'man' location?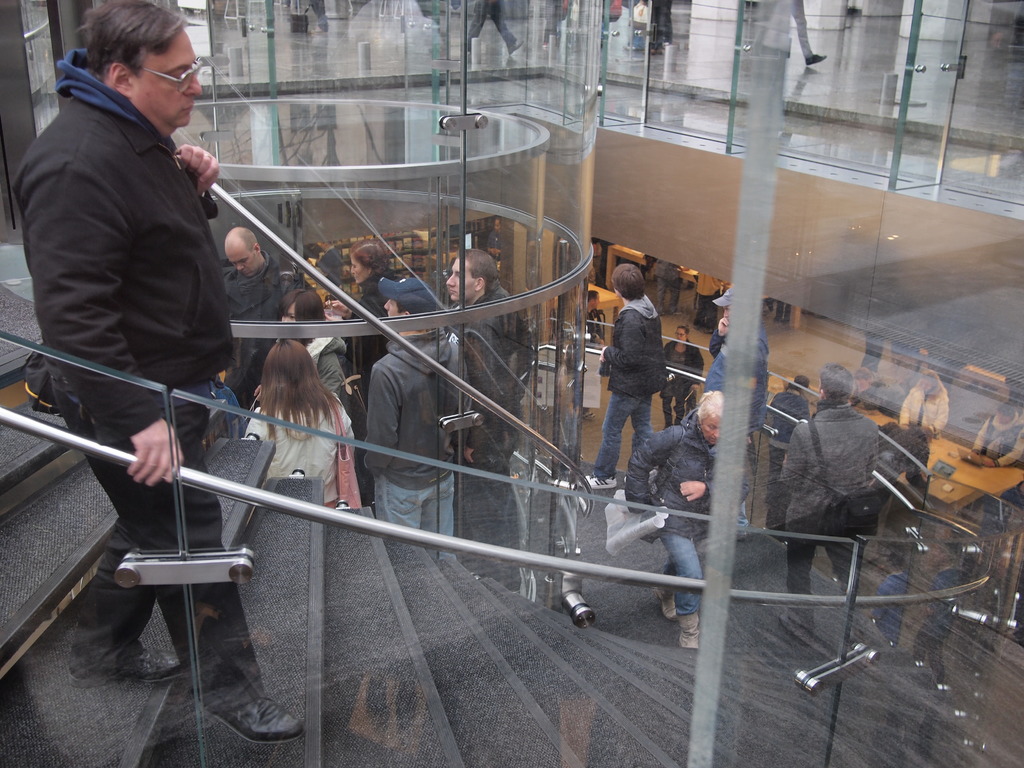
595,269,679,470
